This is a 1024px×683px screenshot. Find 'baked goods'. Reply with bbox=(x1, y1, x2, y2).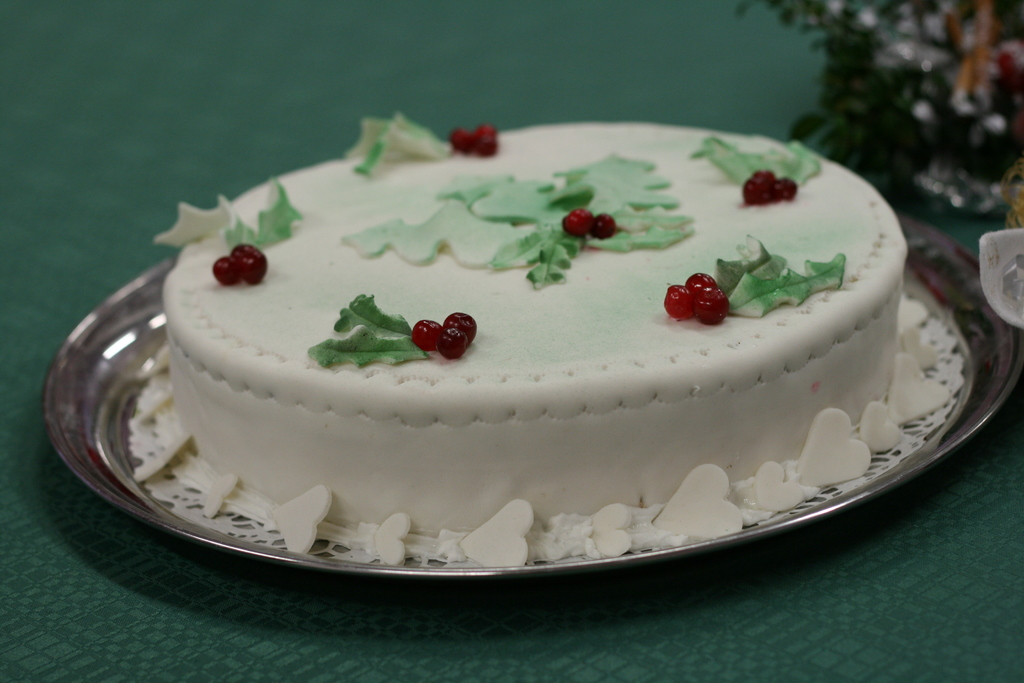
bbox=(134, 113, 899, 550).
